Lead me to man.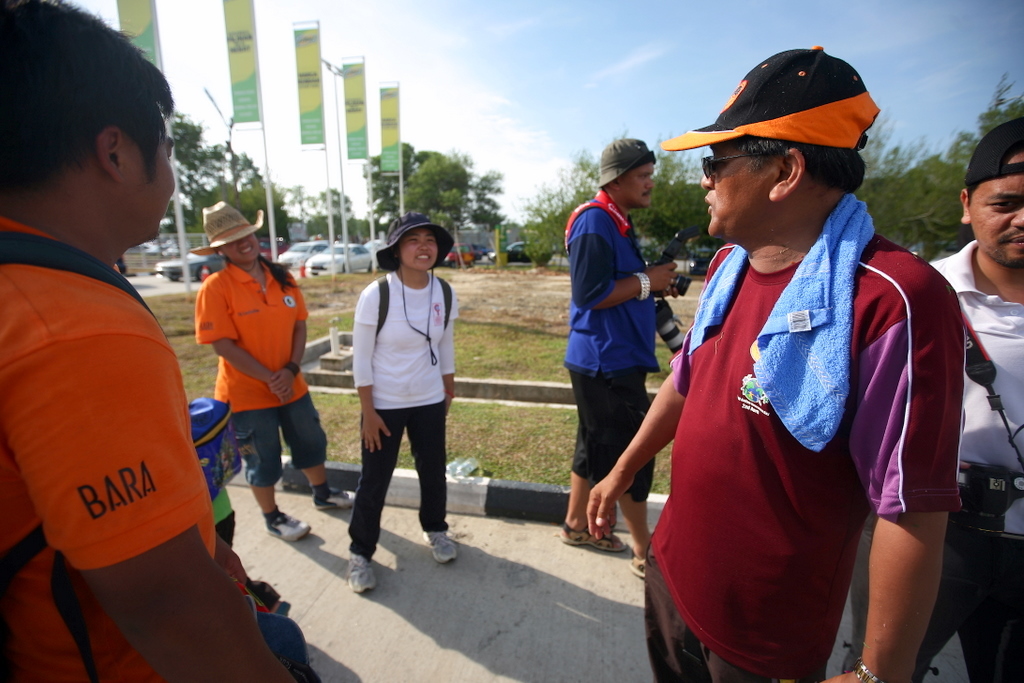
Lead to (left=847, top=124, right=1023, bottom=682).
